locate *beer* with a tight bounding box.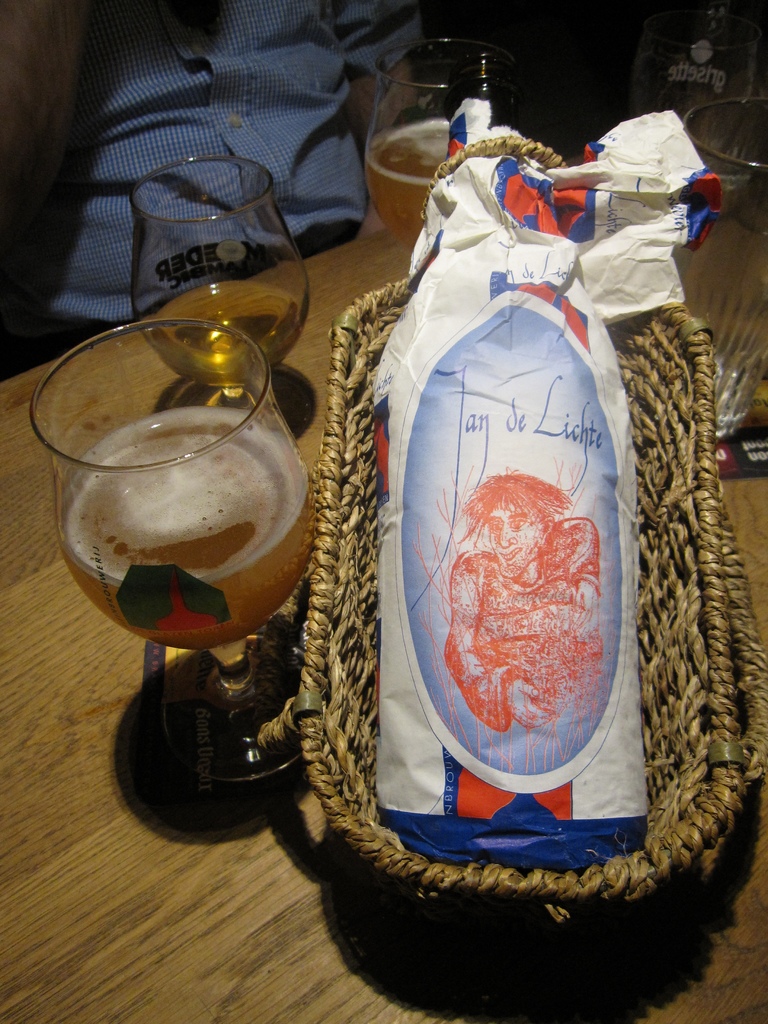
[143,288,306,377].
